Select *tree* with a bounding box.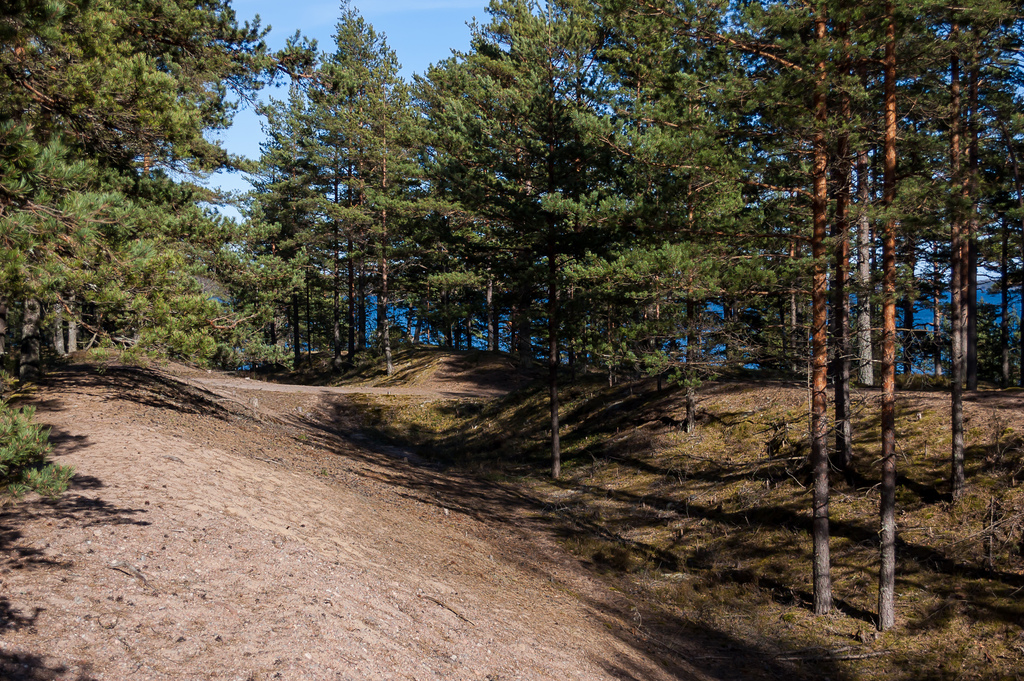
(x1=808, y1=4, x2=1023, y2=636).
